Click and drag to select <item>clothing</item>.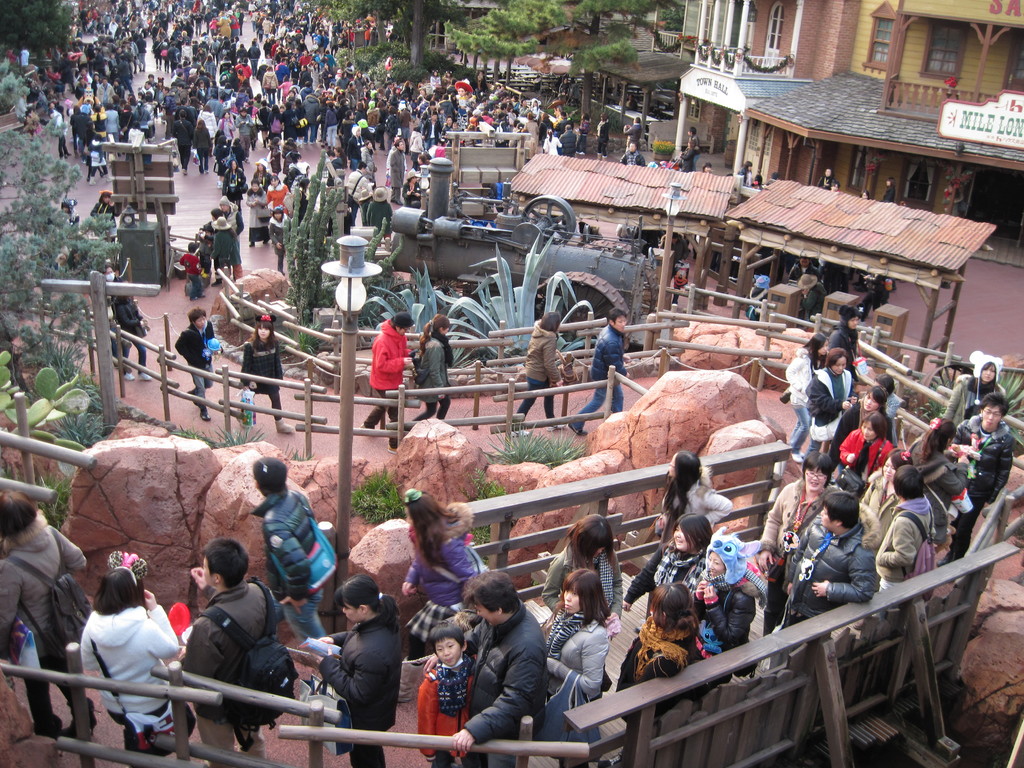
Selection: left=544, top=544, right=622, bottom=629.
